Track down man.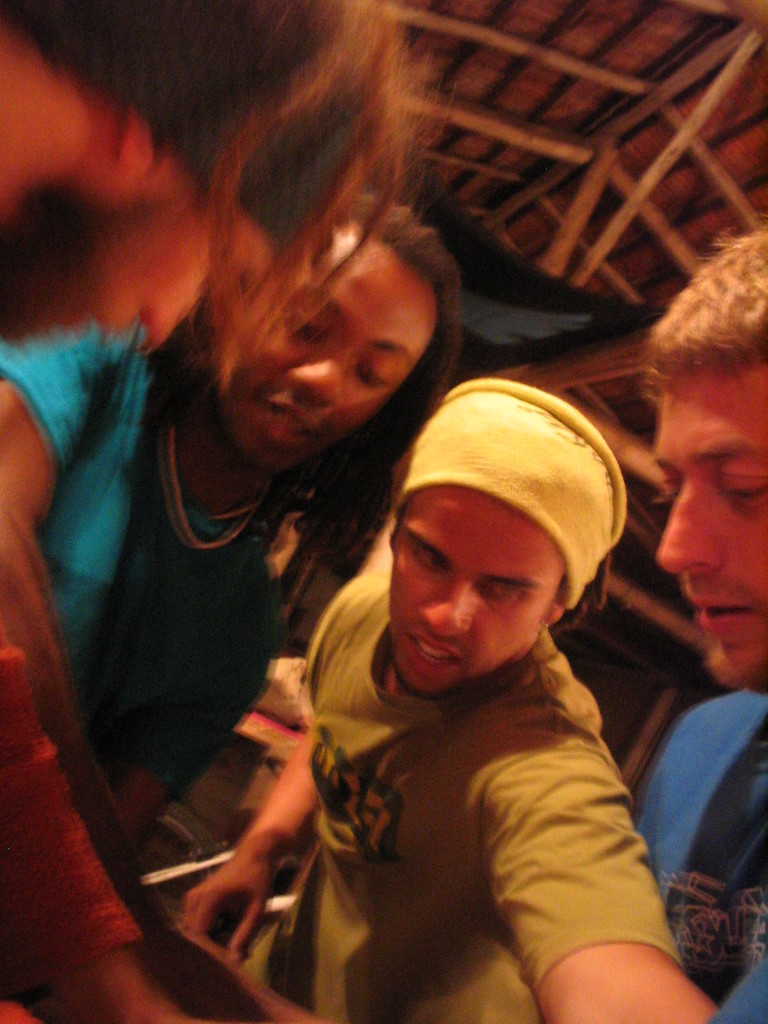
Tracked to region(487, 216, 767, 1023).
